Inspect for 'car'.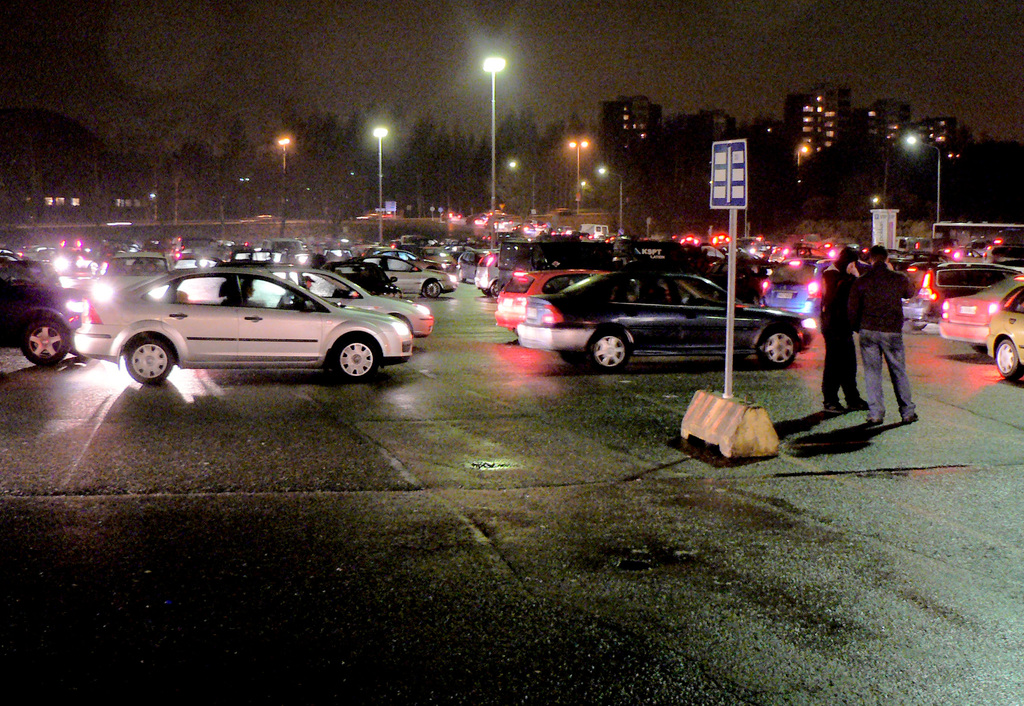
Inspection: 924,265,1014,350.
